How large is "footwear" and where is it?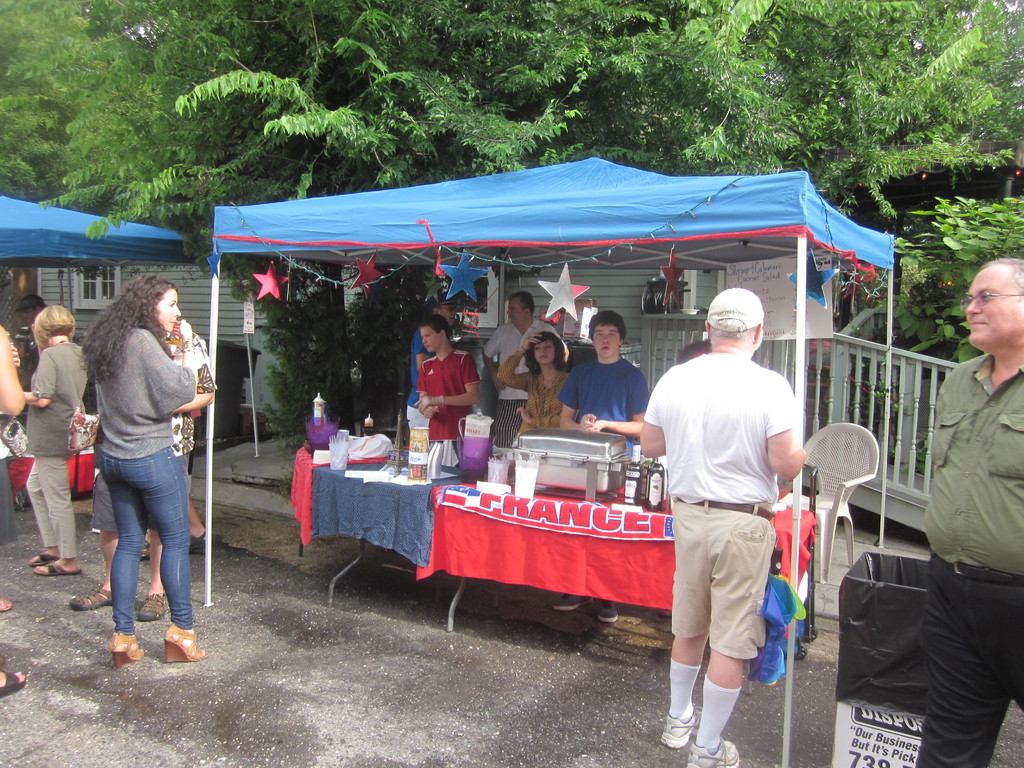
Bounding box: Rect(0, 591, 10, 614).
